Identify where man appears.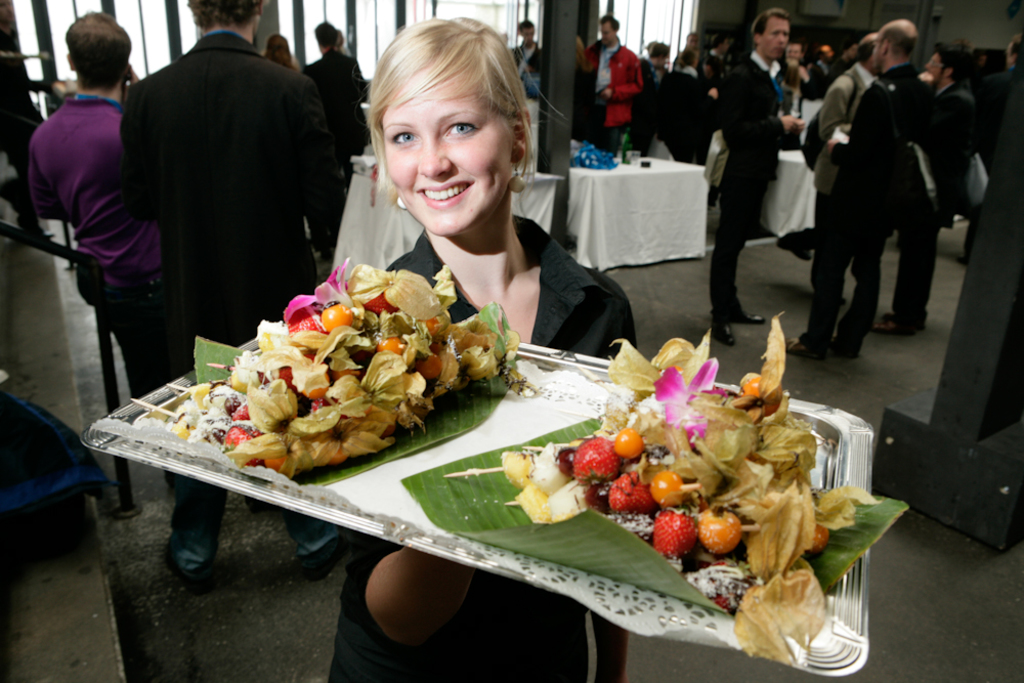
Appears at (714,7,807,347).
